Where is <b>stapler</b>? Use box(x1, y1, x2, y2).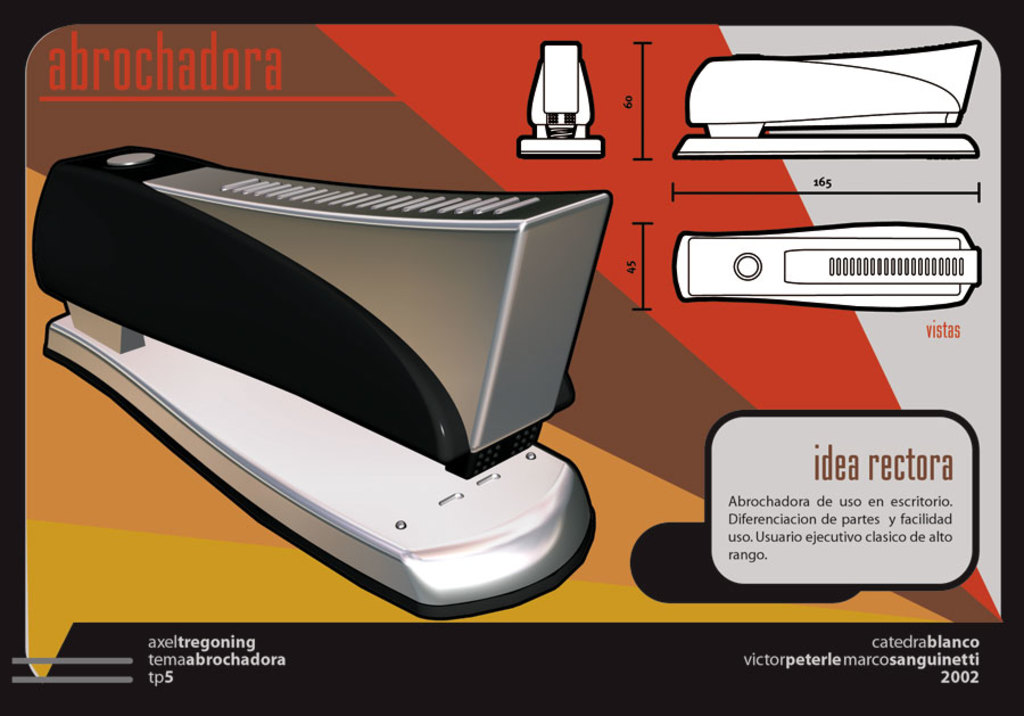
box(518, 36, 605, 159).
